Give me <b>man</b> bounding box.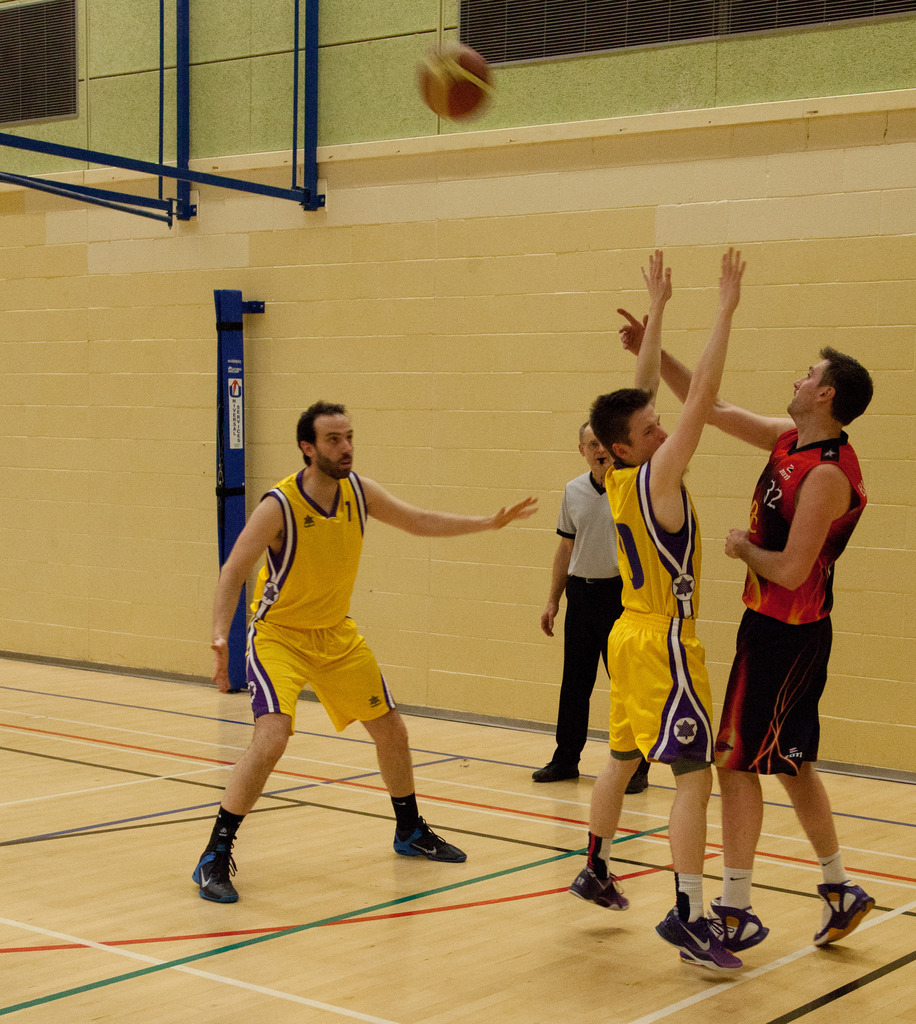
bbox=[529, 417, 657, 791].
